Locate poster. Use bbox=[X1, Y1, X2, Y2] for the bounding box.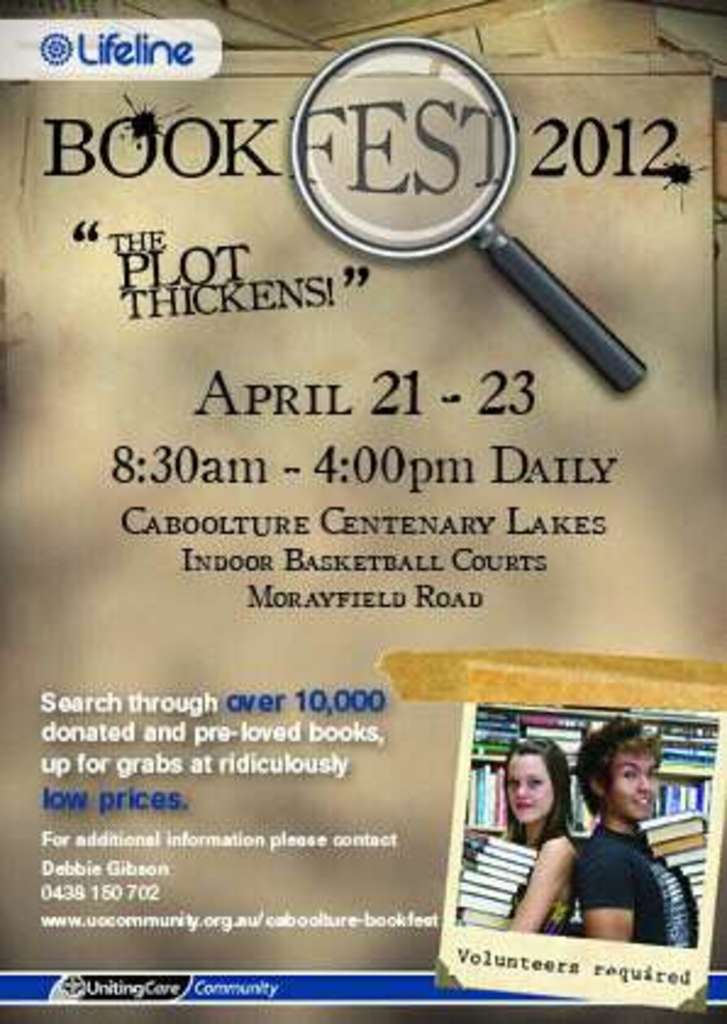
bbox=[0, 0, 725, 1022].
